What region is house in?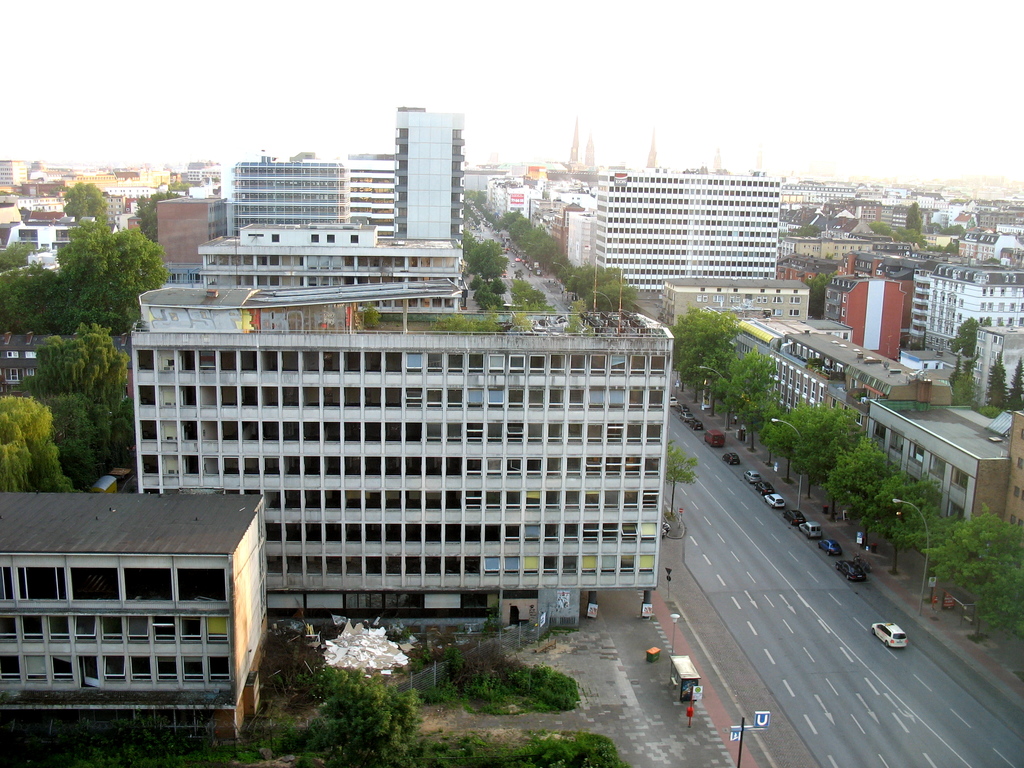
select_region(668, 271, 812, 327).
